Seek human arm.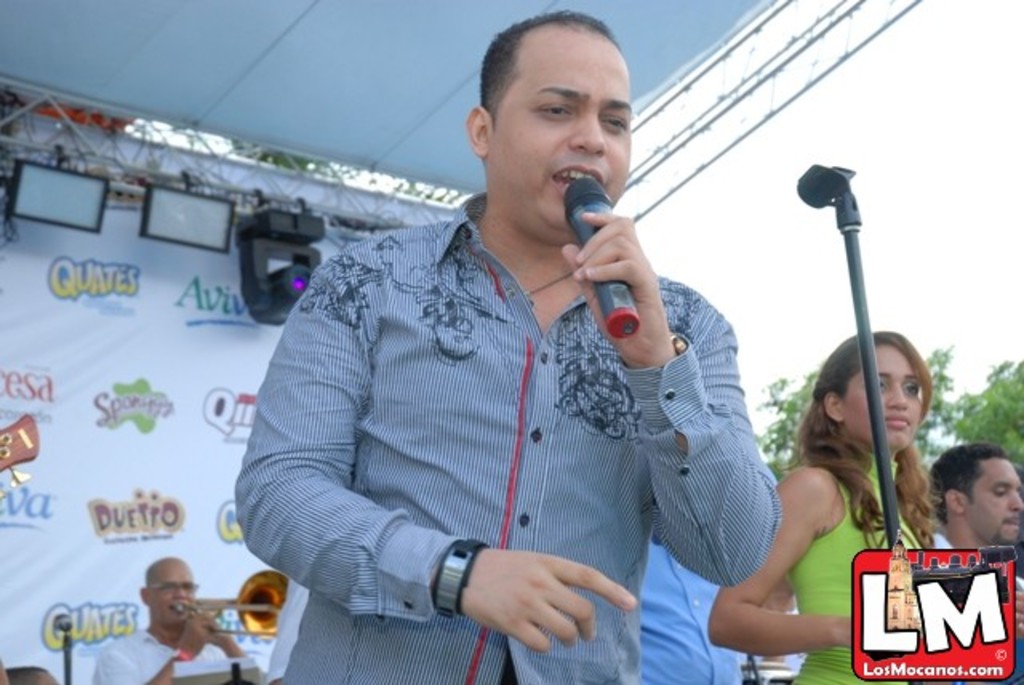
<bbox>91, 608, 206, 683</bbox>.
